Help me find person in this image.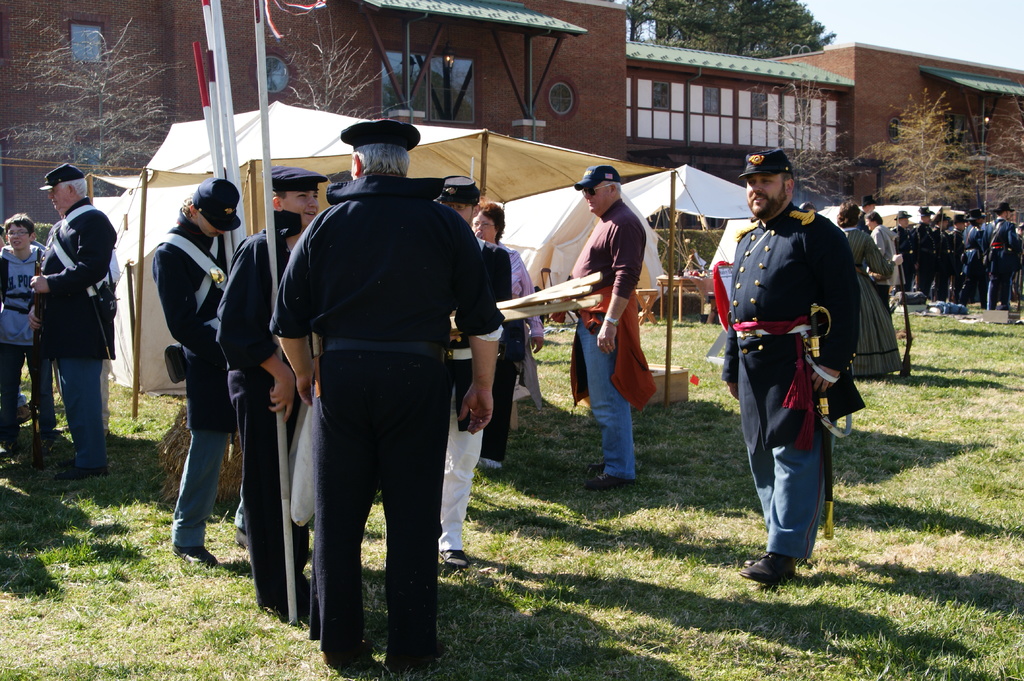
Found it: (x1=26, y1=160, x2=119, y2=479).
